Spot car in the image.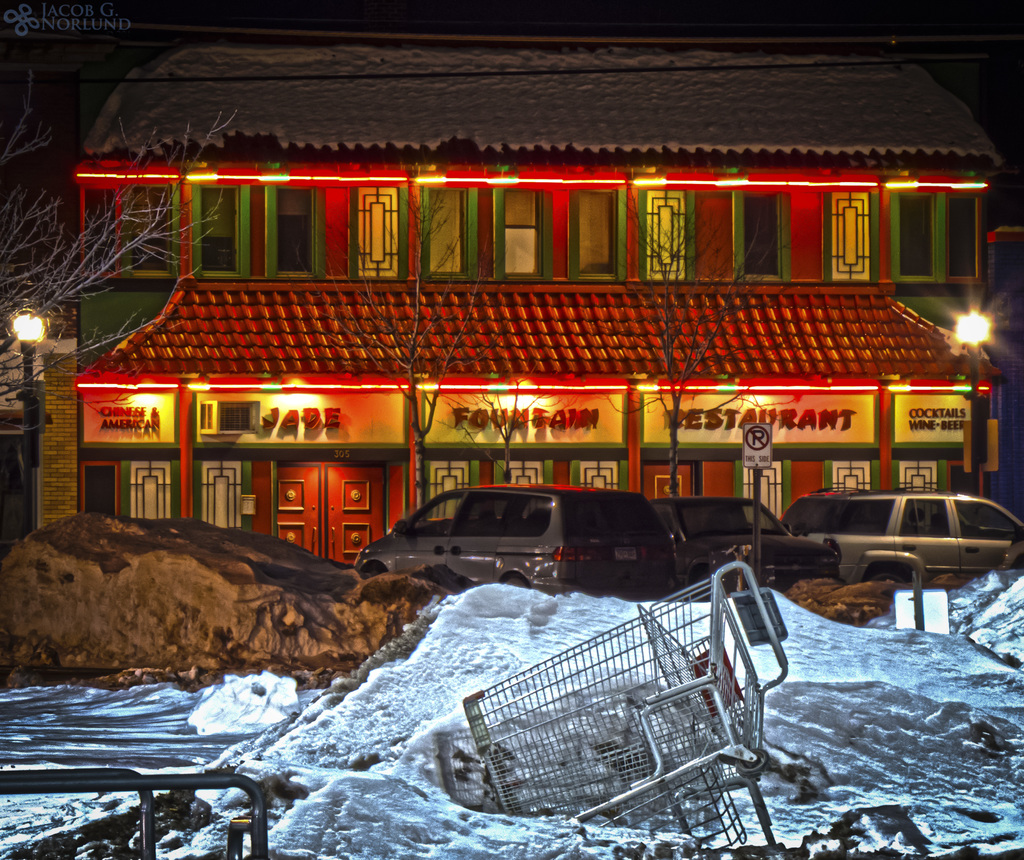
car found at 364, 484, 686, 594.
